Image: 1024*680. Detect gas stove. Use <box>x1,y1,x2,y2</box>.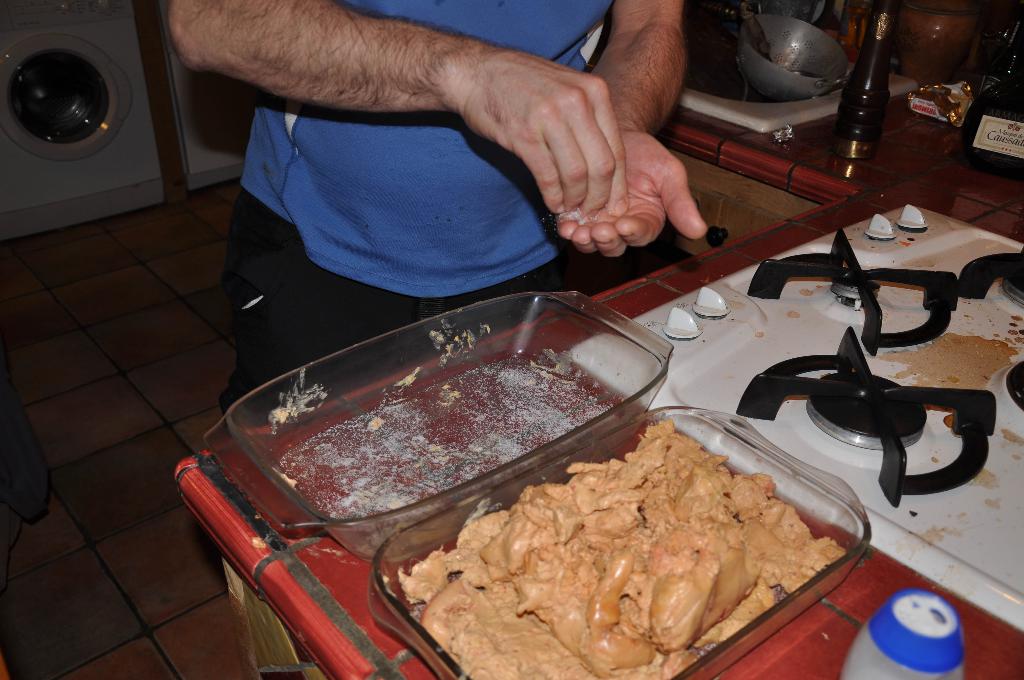
<box>566,198,1023,622</box>.
